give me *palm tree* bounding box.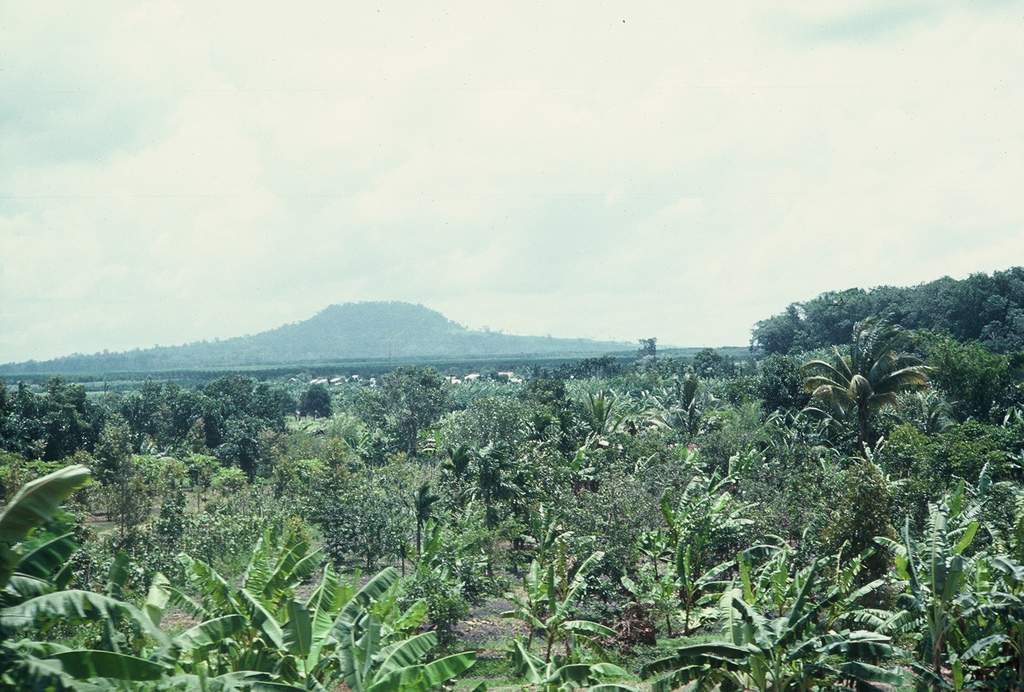
left=205, top=375, right=296, bottom=451.
